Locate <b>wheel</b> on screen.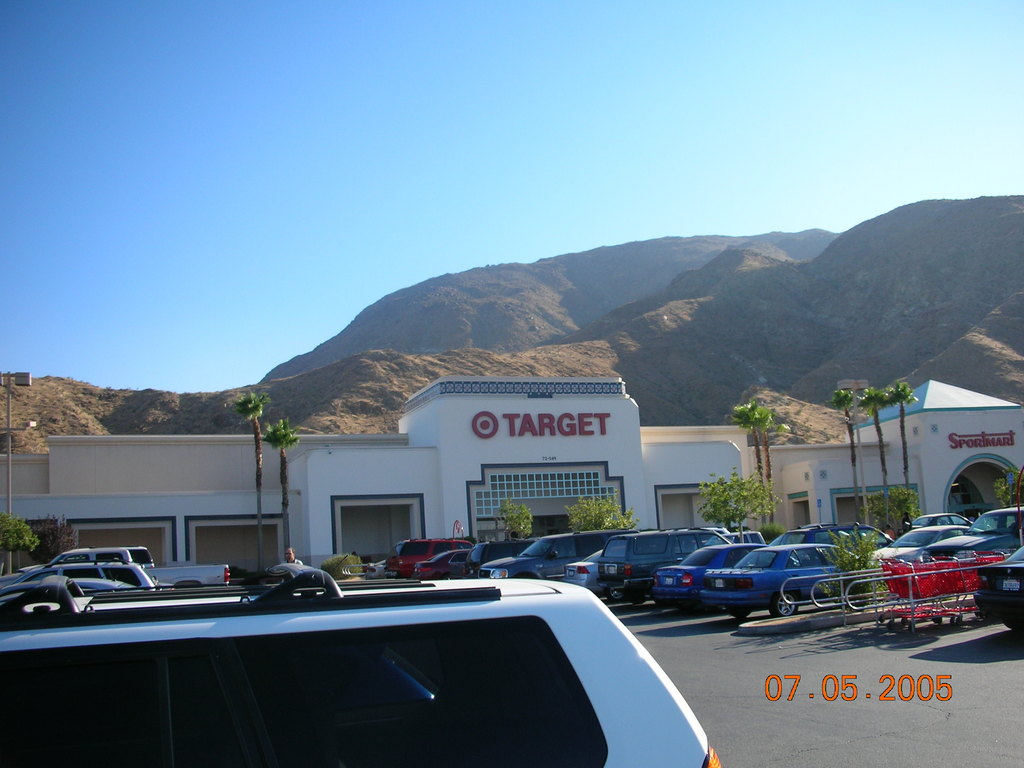
On screen at 772:591:799:612.
